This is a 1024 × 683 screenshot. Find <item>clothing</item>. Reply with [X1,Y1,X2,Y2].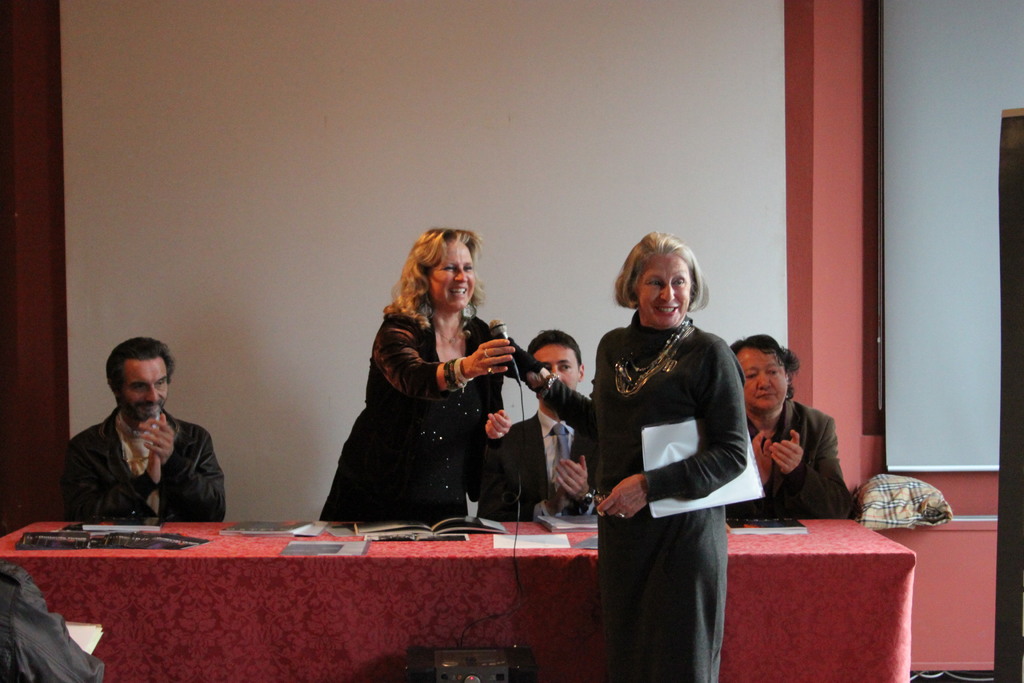
[535,307,748,682].
